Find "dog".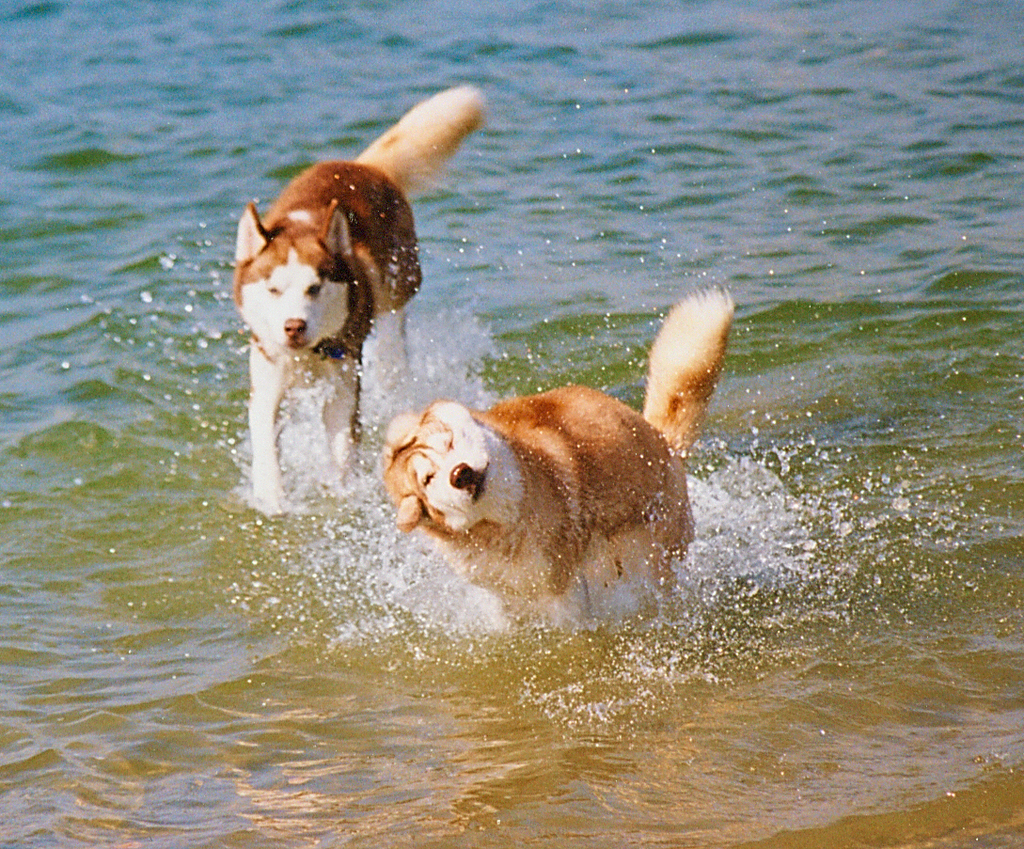
region(229, 81, 489, 508).
